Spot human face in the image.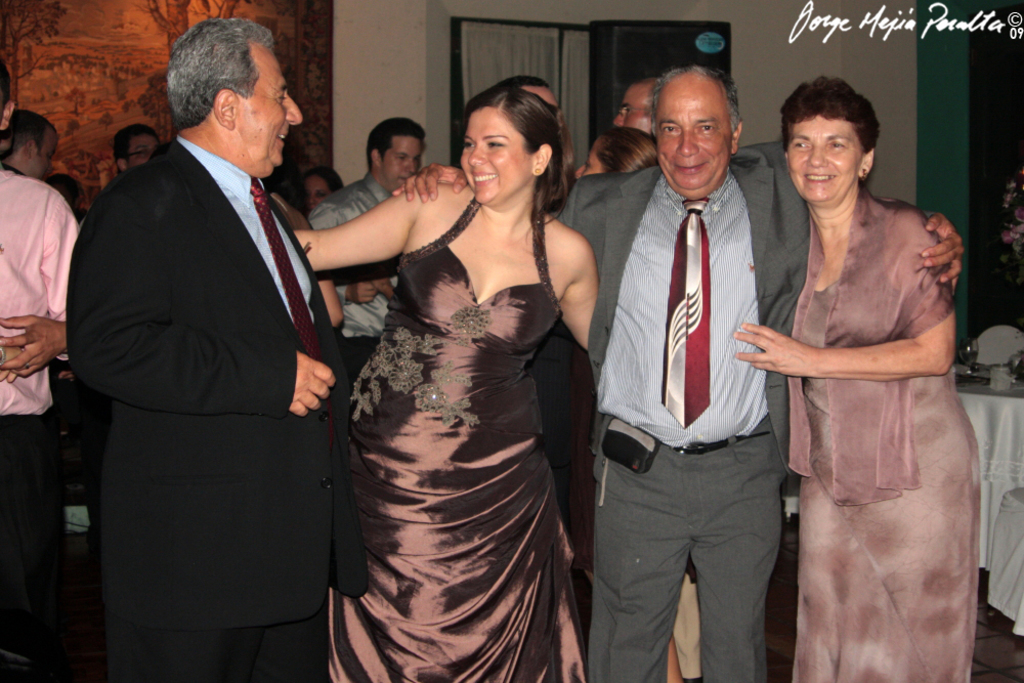
human face found at bbox(120, 135, 150, 165).
